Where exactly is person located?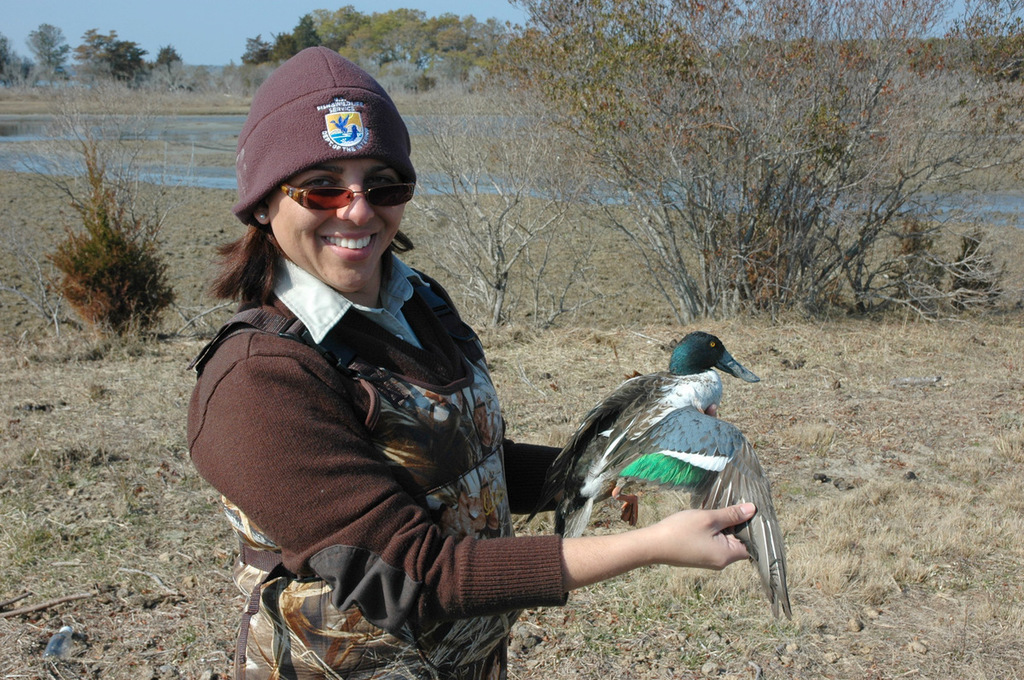
Its bounding box is {"left": 183, "top": 42, "right": 757, "bottom": 675}.
